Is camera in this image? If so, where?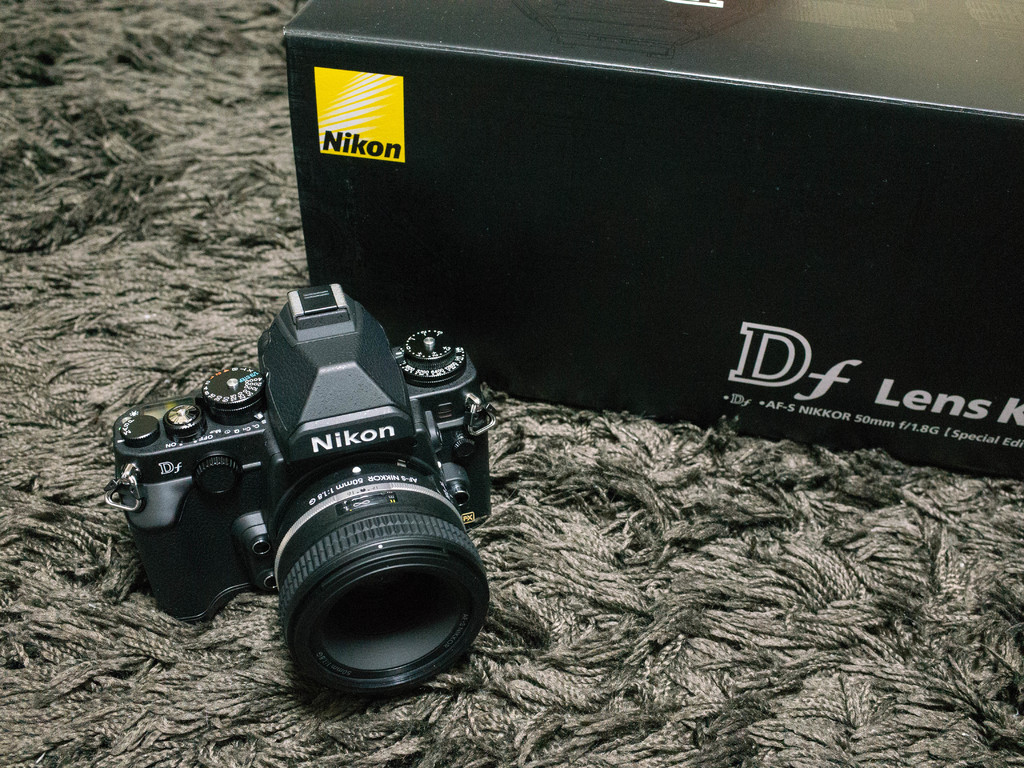
Yes, at x1=104 y1=285 x2=503 y2=699.
